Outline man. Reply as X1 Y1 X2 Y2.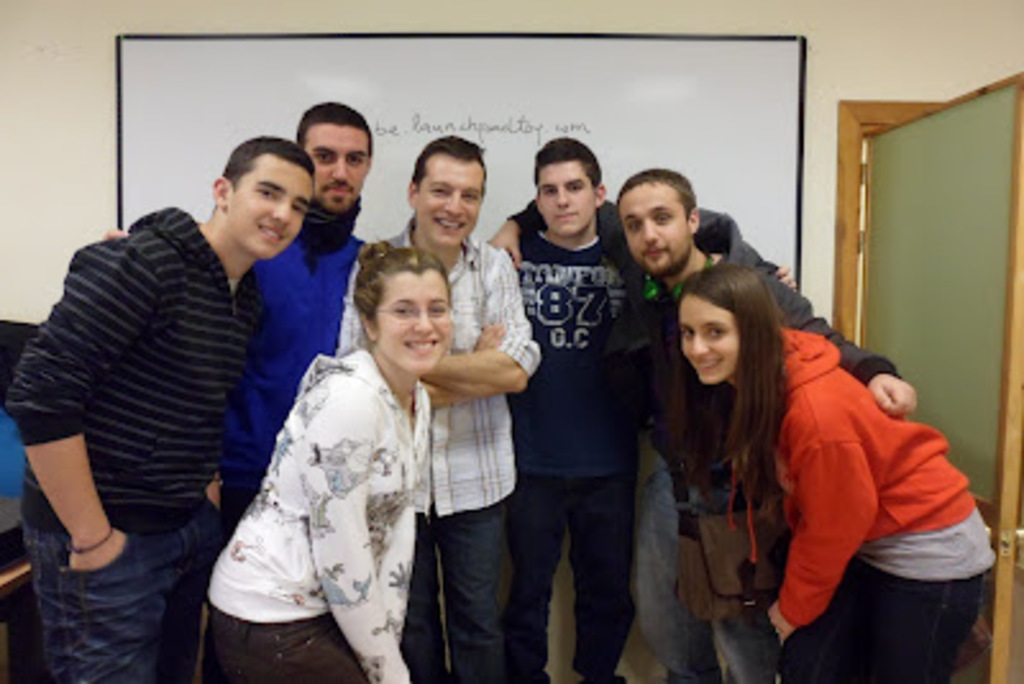
90 90 384 584.
